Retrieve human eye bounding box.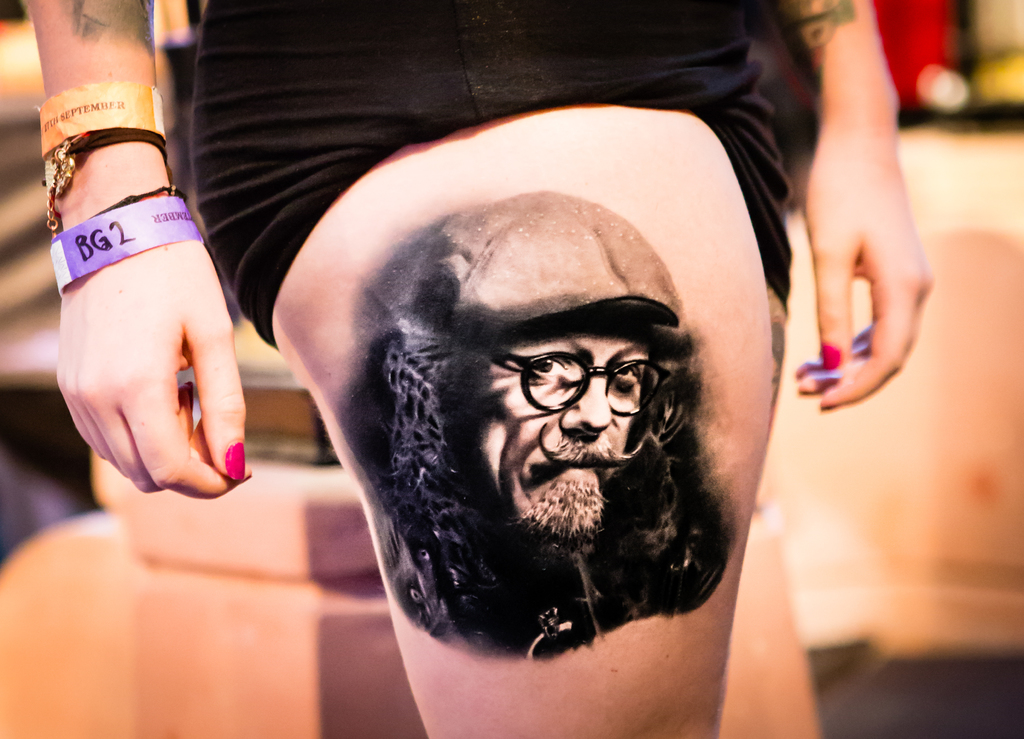
Bounding box: left=610, top=357, right=644, bottom=385.
